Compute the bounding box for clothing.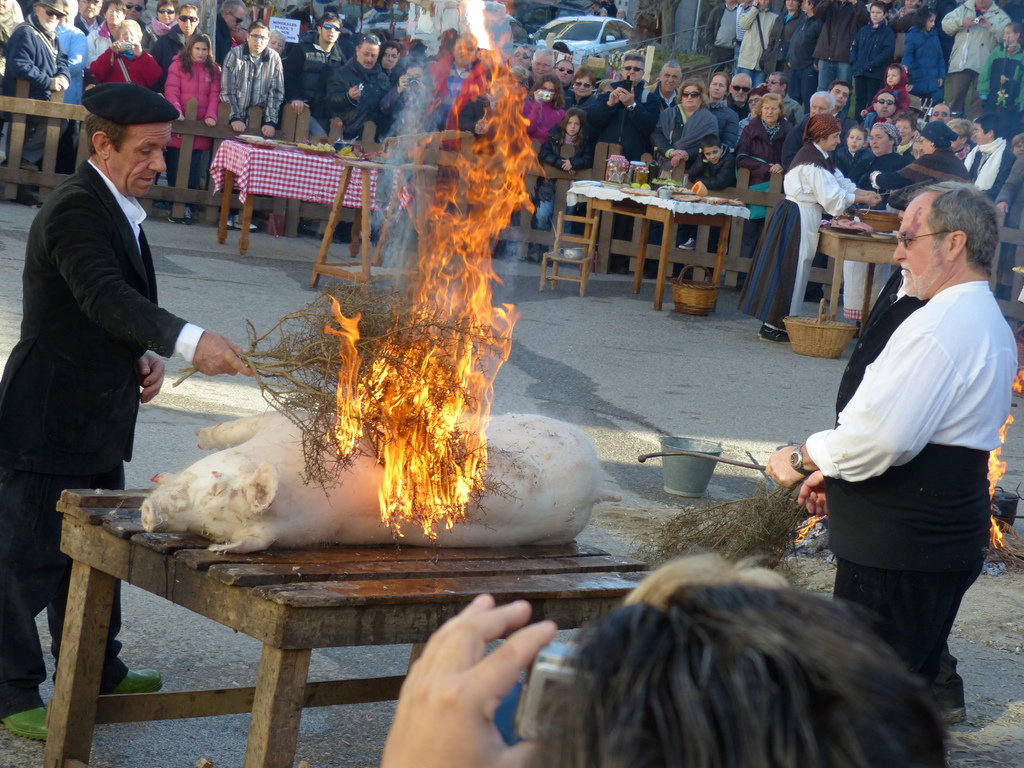
(x1=812, y1=212, x2=1002, y2=668).
